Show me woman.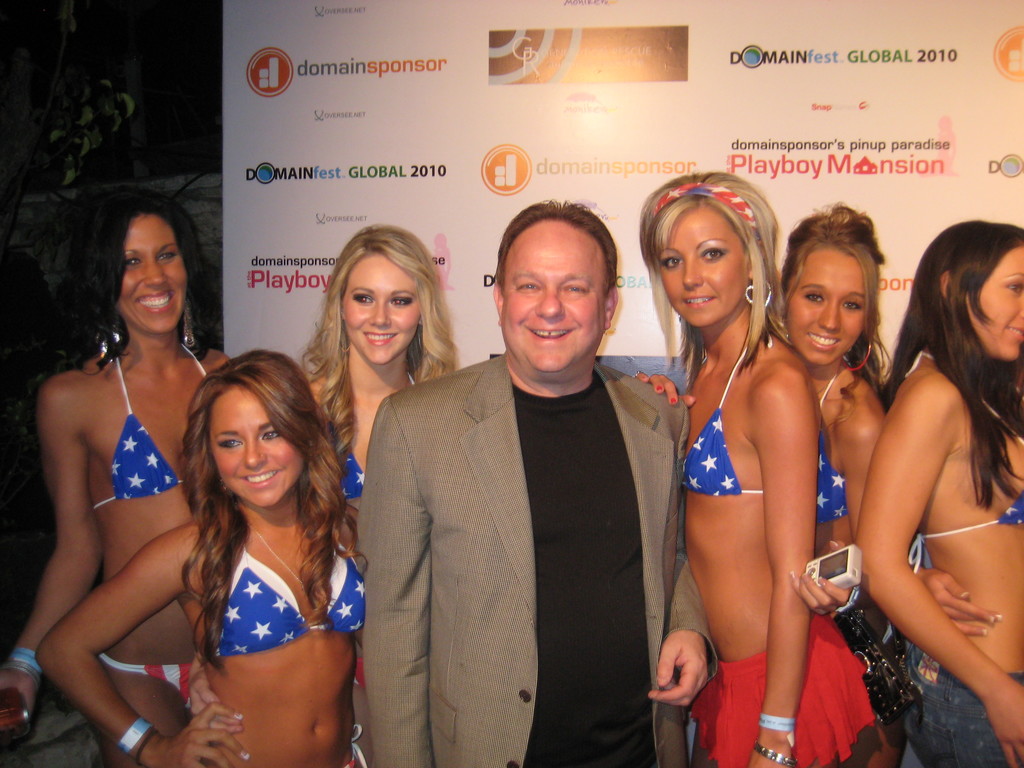
woman is here: locate(38, 344, 371, 767).
